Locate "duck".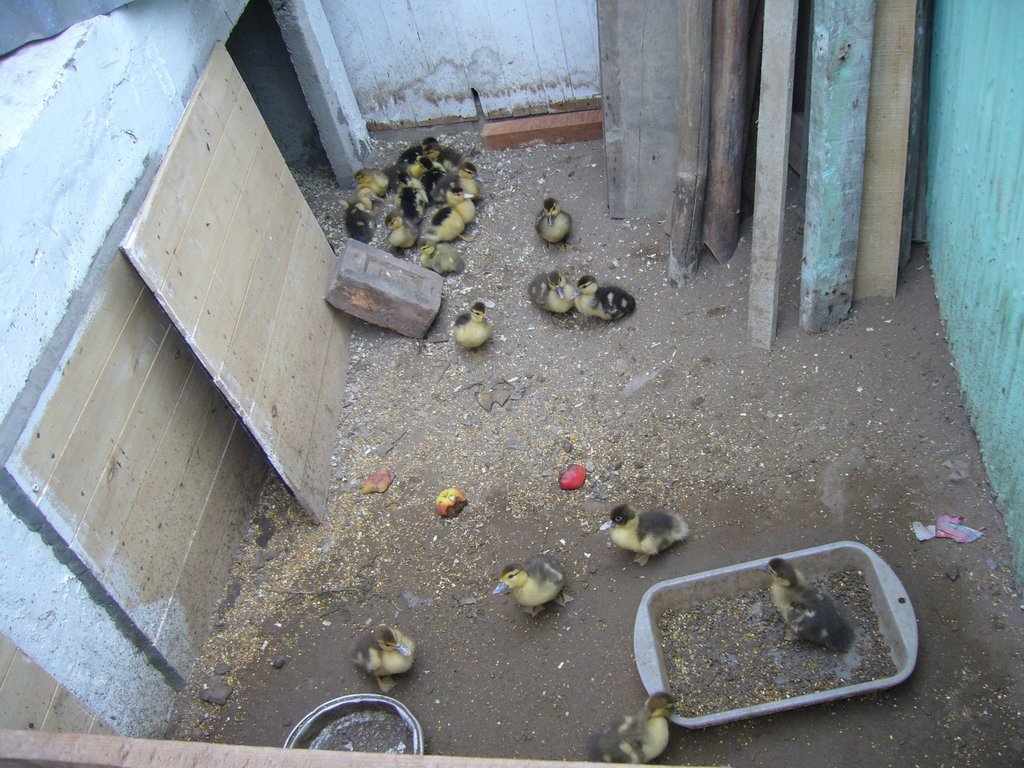
Bounding box: 571/275/637/331.
